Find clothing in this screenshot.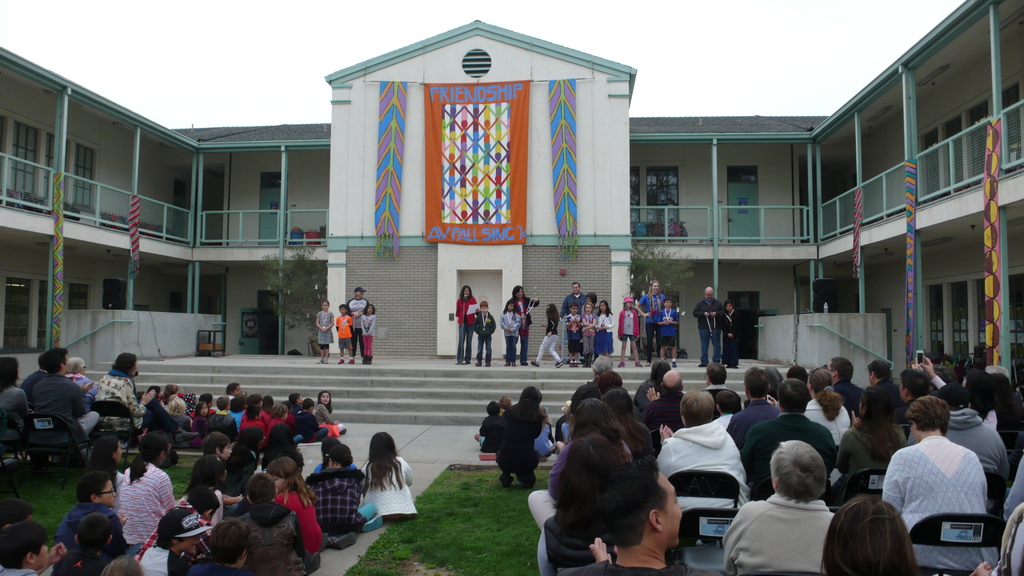
The bounding box for clothing is 55, 502, 125, 561.
